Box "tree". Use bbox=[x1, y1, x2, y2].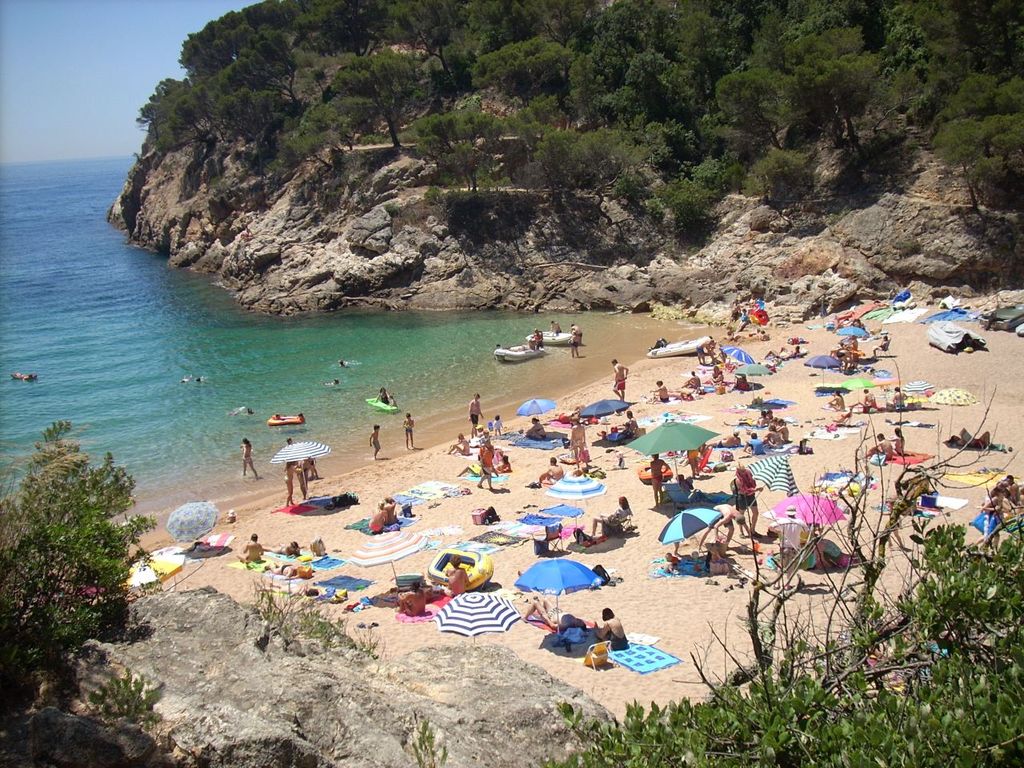
bbox=[535, 343, 1023, 767].
